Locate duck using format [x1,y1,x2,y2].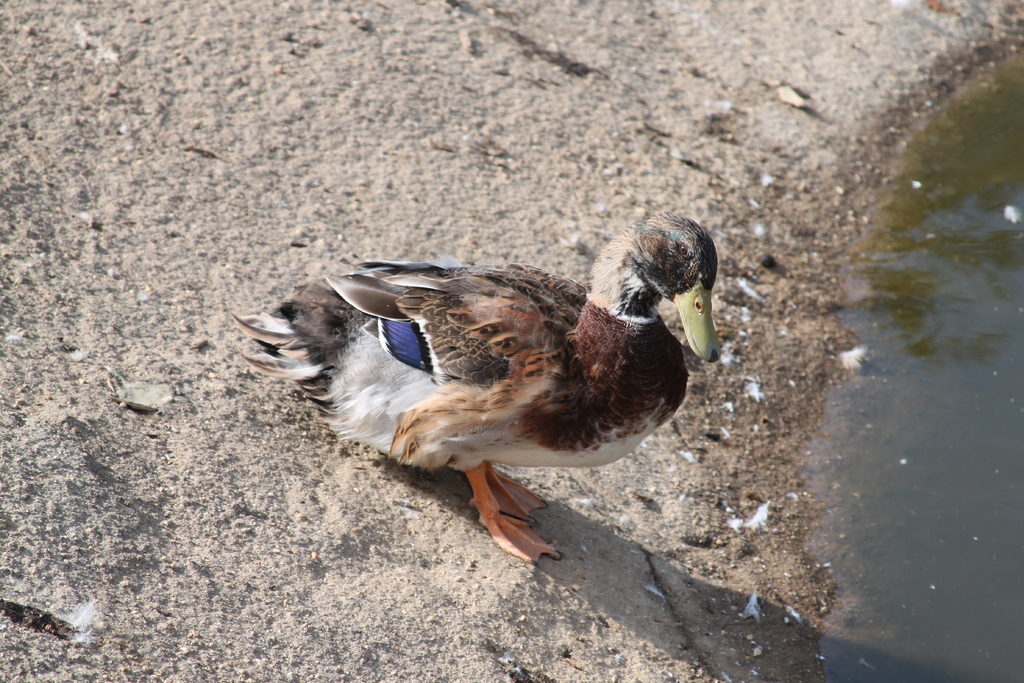
[228,215,723,565].
